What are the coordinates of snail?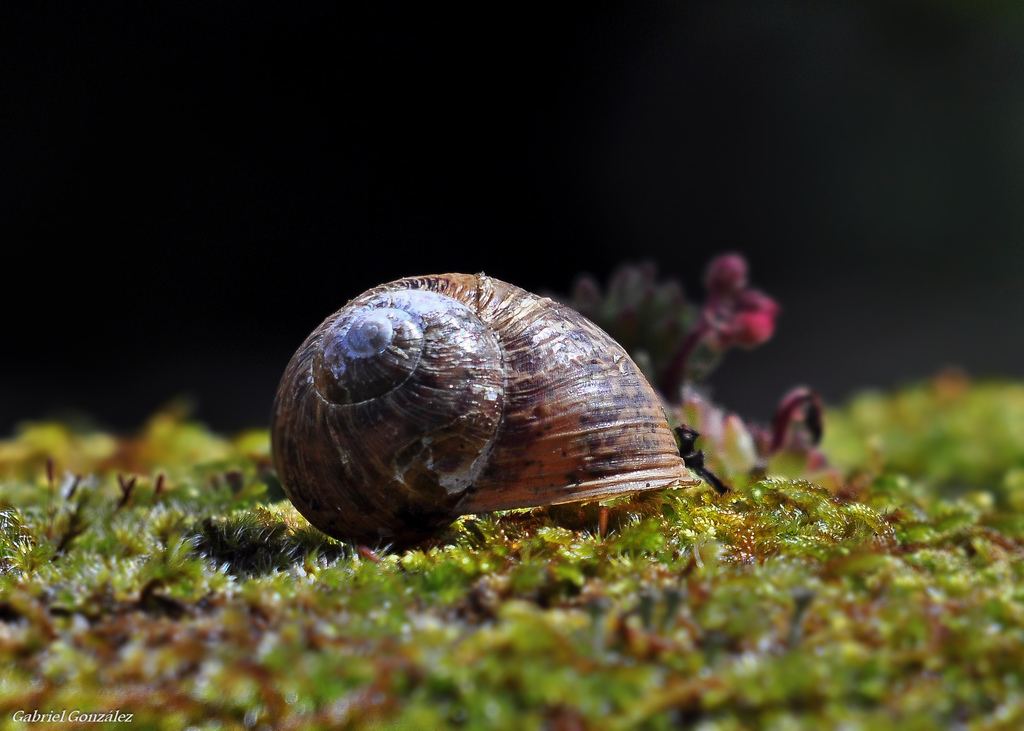
<box>271,280,726,566</box>.
